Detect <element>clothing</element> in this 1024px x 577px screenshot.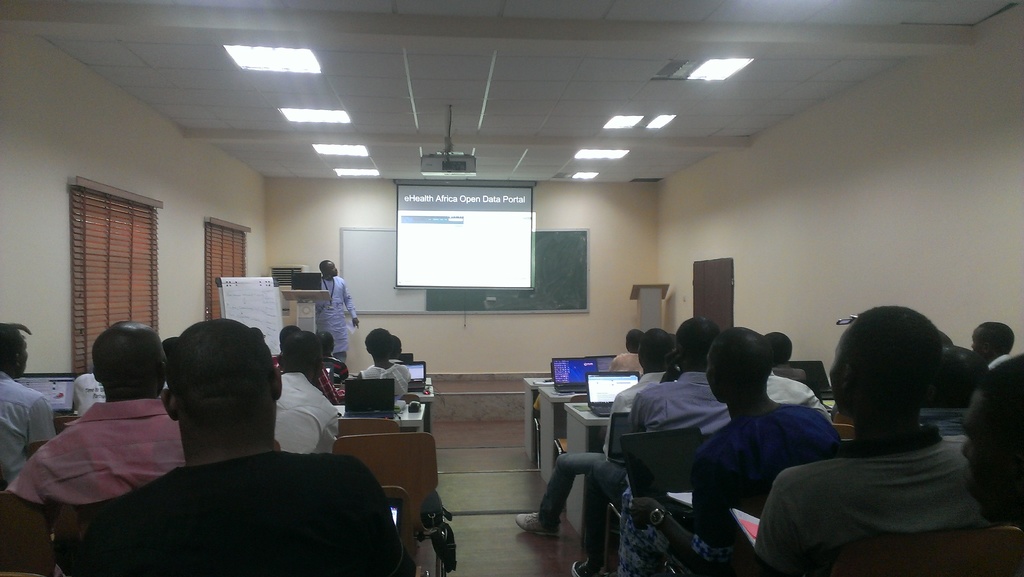
Detection: Rect(536, 373, 675, 528).
